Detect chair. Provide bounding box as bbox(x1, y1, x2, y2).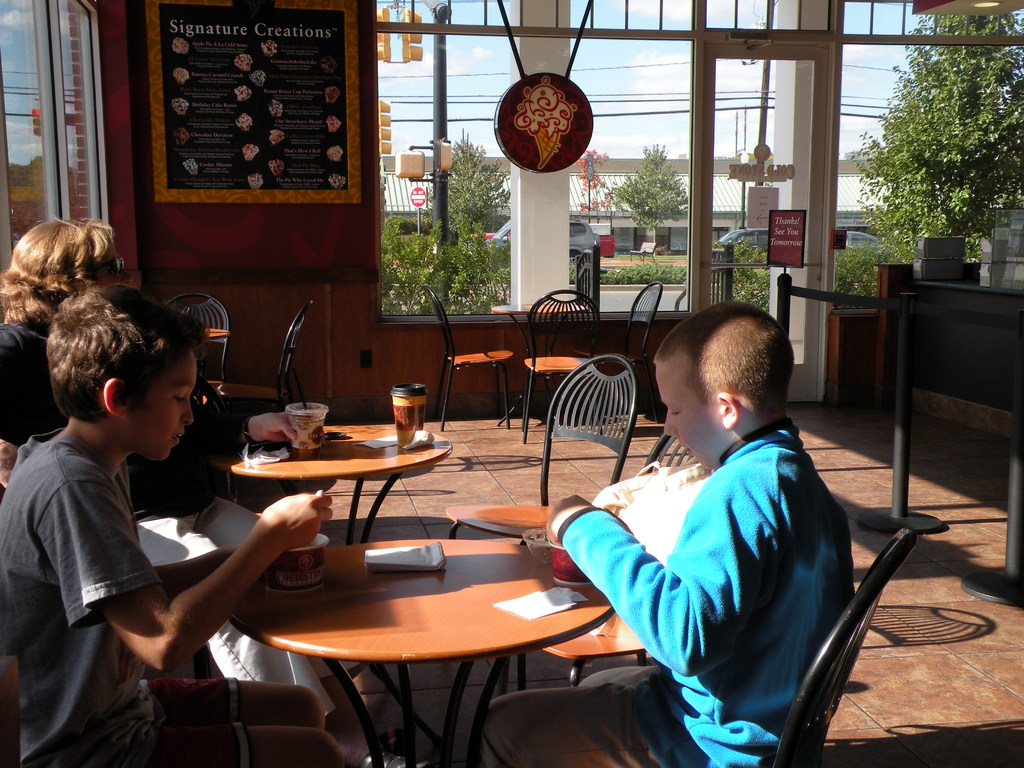
bbox(424, 287, 520, 428).
